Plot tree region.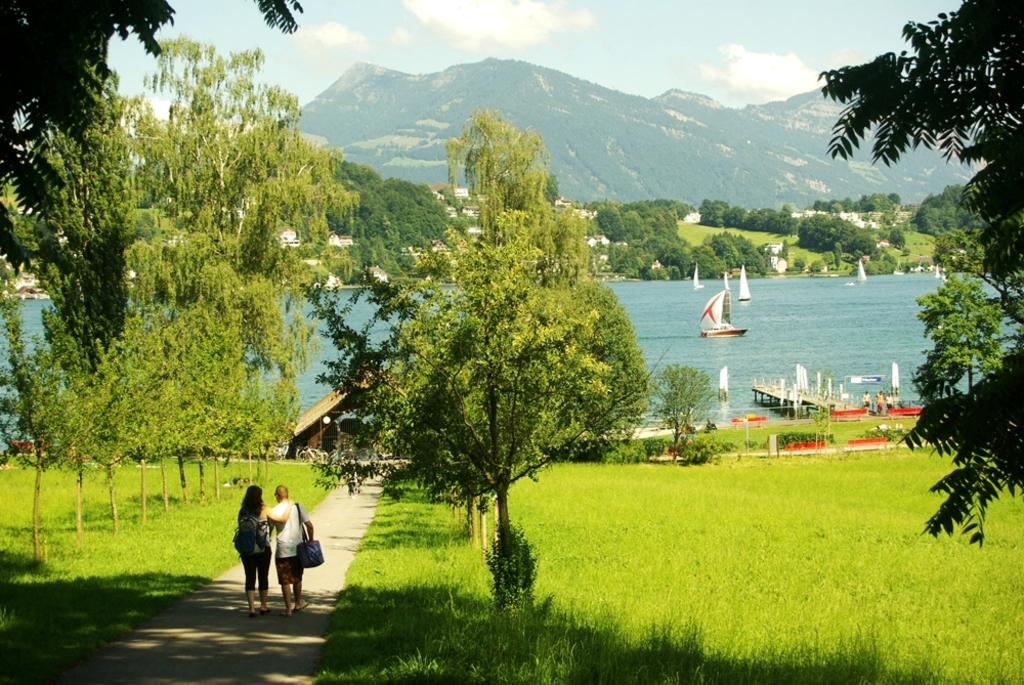
Plotted at 815/0/1023/550.
